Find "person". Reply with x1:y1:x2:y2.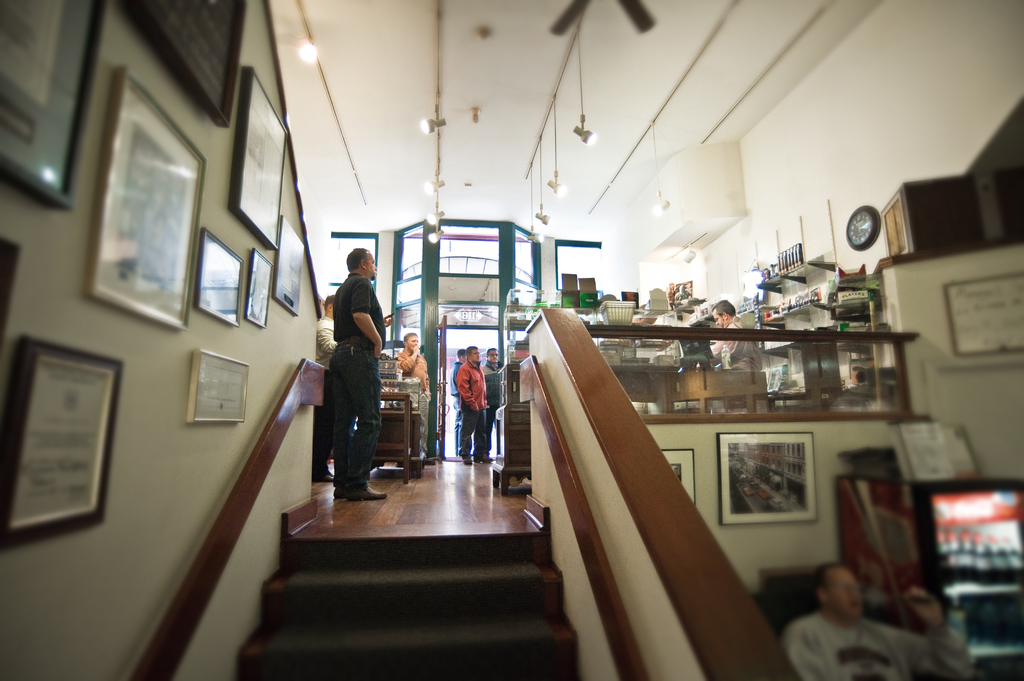
783:557:972:680.
